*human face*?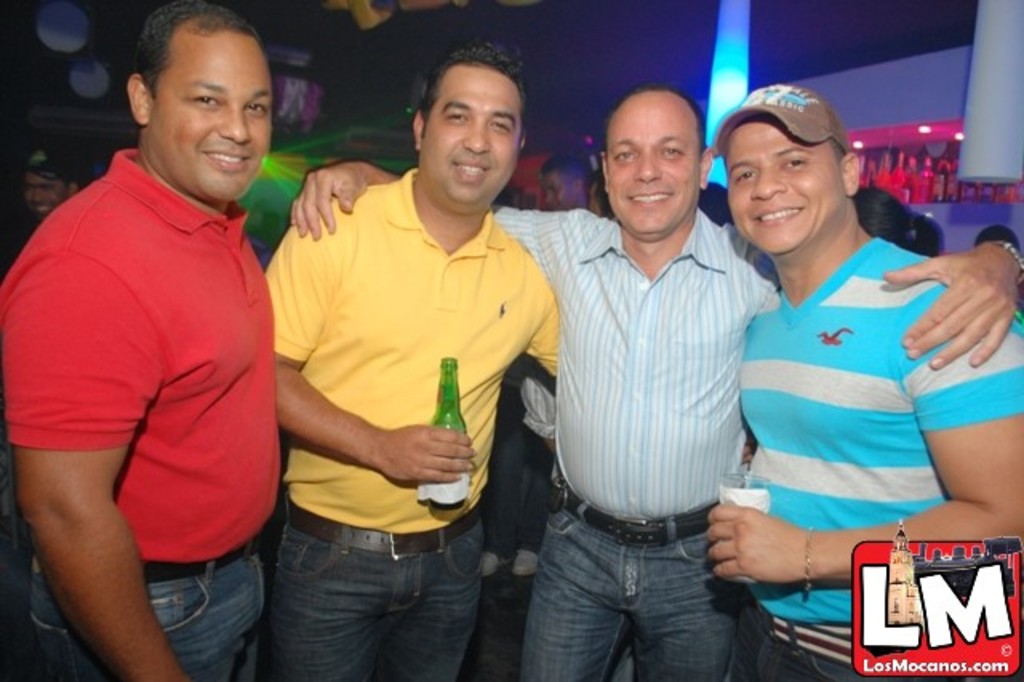
{"x1": 606, "y1": 102, "x2": 701, "y2": 234}
